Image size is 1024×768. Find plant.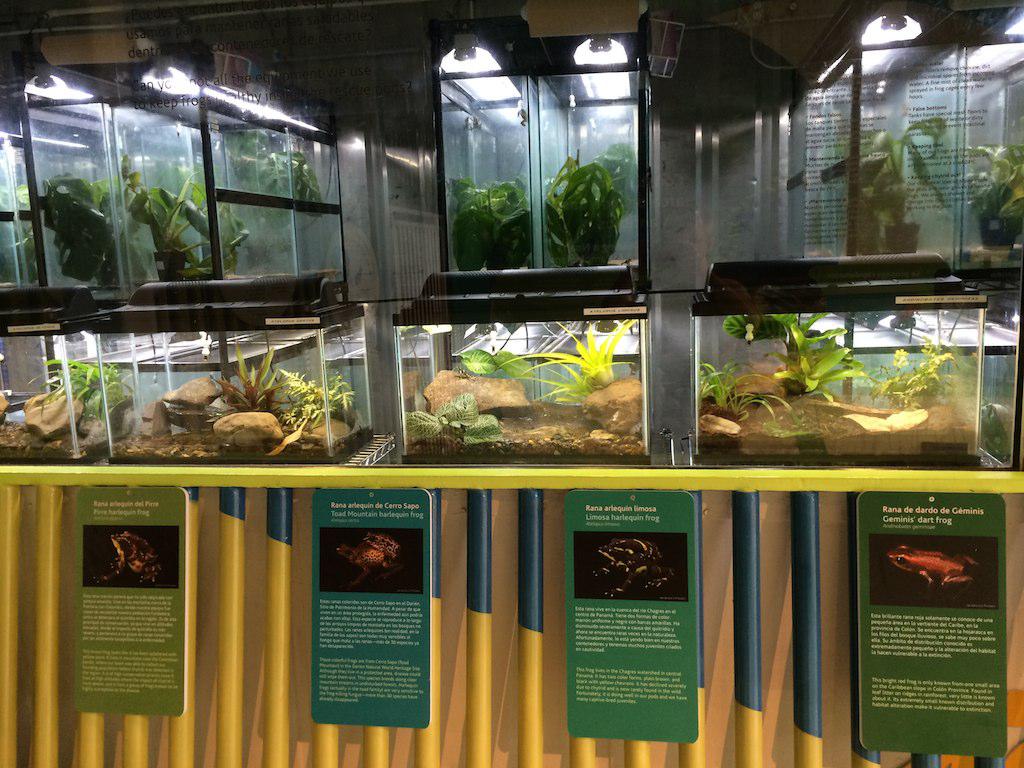
981/398/1011/459.
